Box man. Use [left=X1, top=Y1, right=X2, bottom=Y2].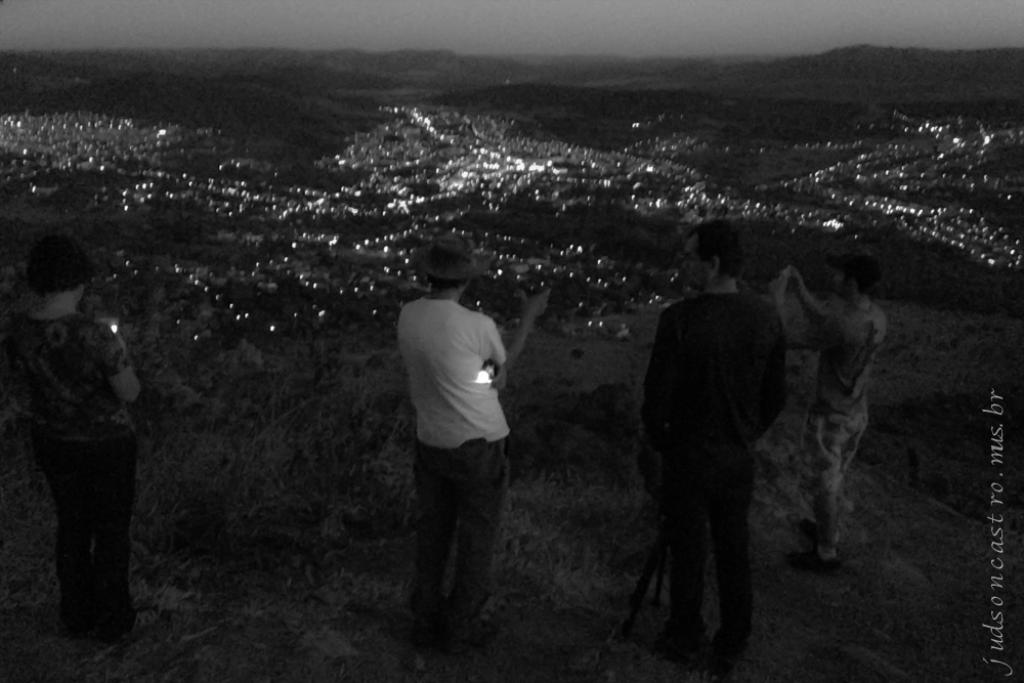
[left=382, top=233, right=531, bottom=639].
